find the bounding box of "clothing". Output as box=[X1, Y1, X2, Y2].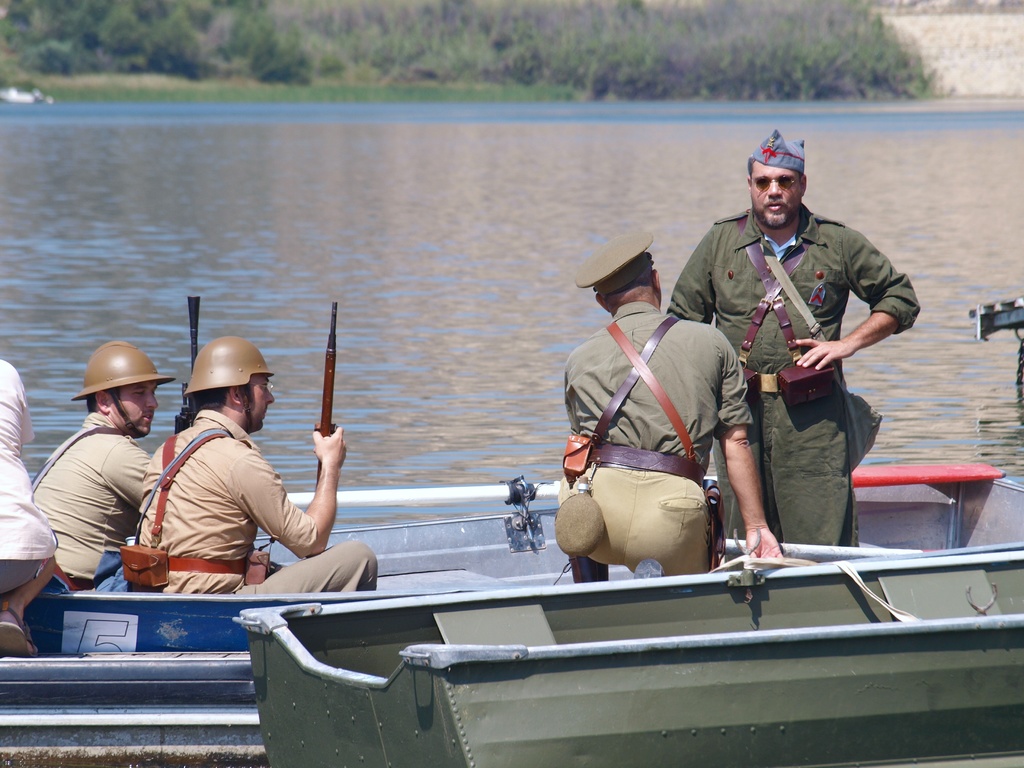
box=[651, 218, 927, 549].
